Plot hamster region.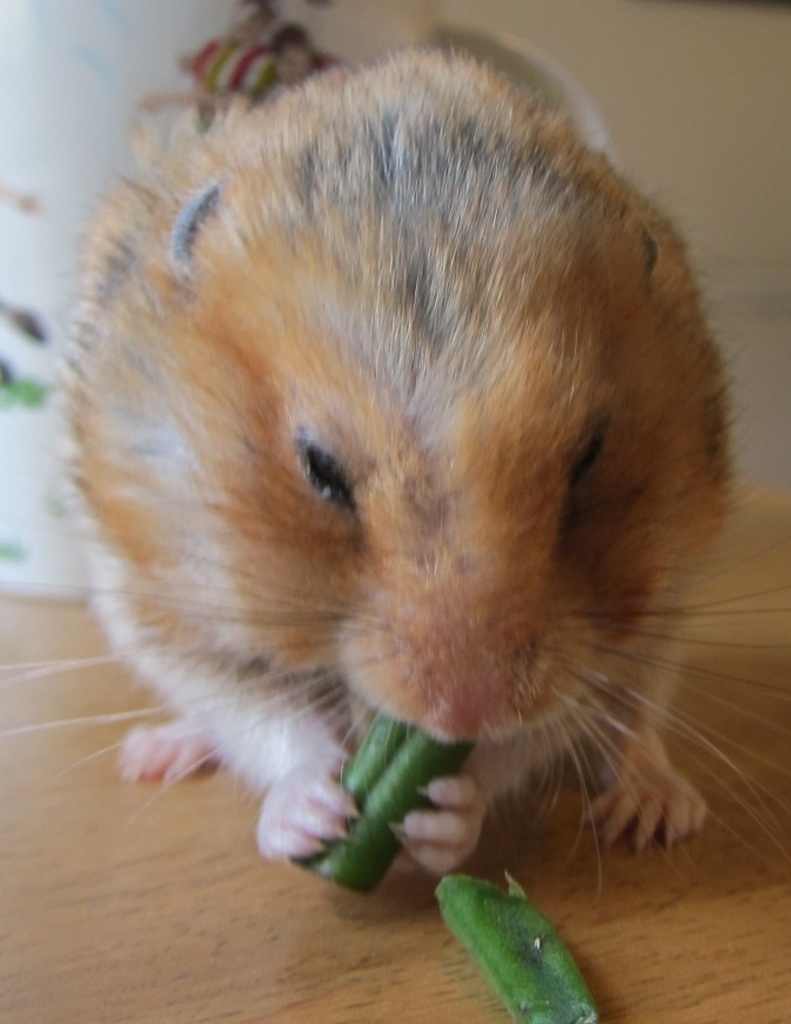
Plotted at <region>0, 40, 790, 909</region>.
